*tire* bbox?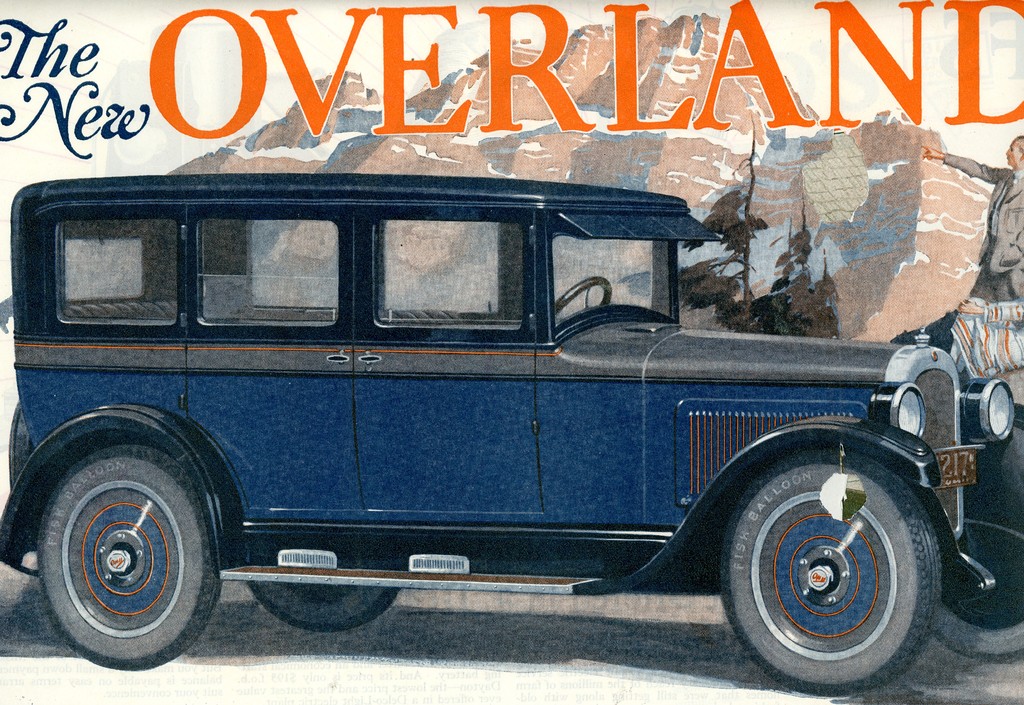
box=[242, 579, 394, 633]
